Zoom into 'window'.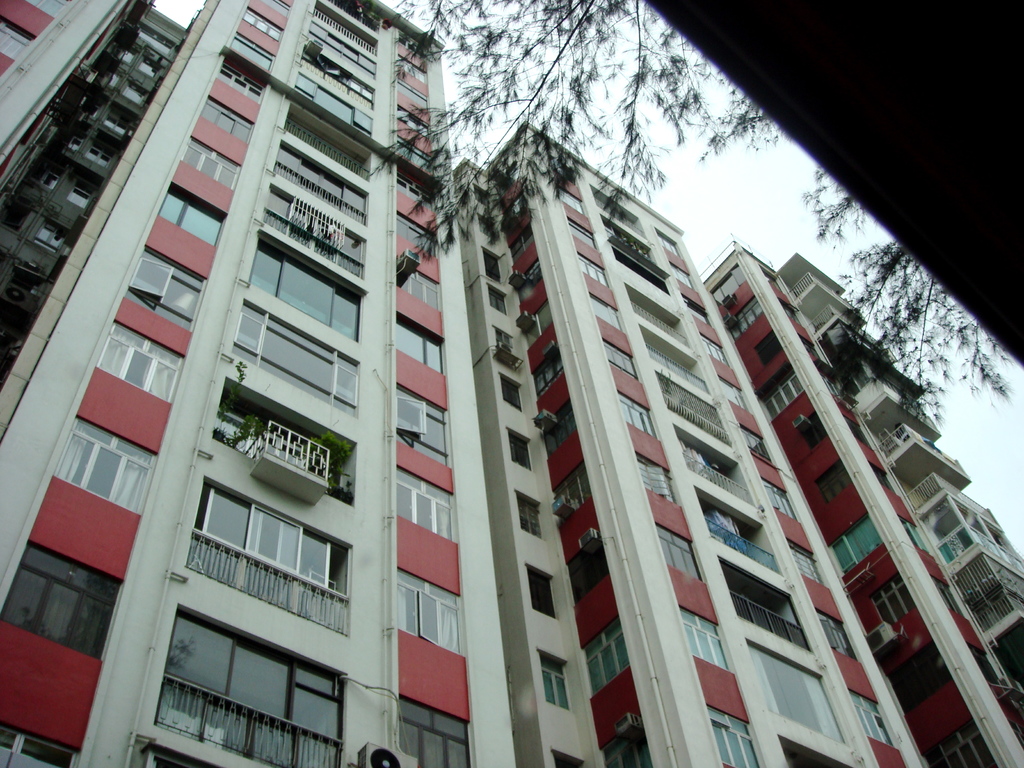
Zoom target: l=472, t=184, r=492, b=211.
